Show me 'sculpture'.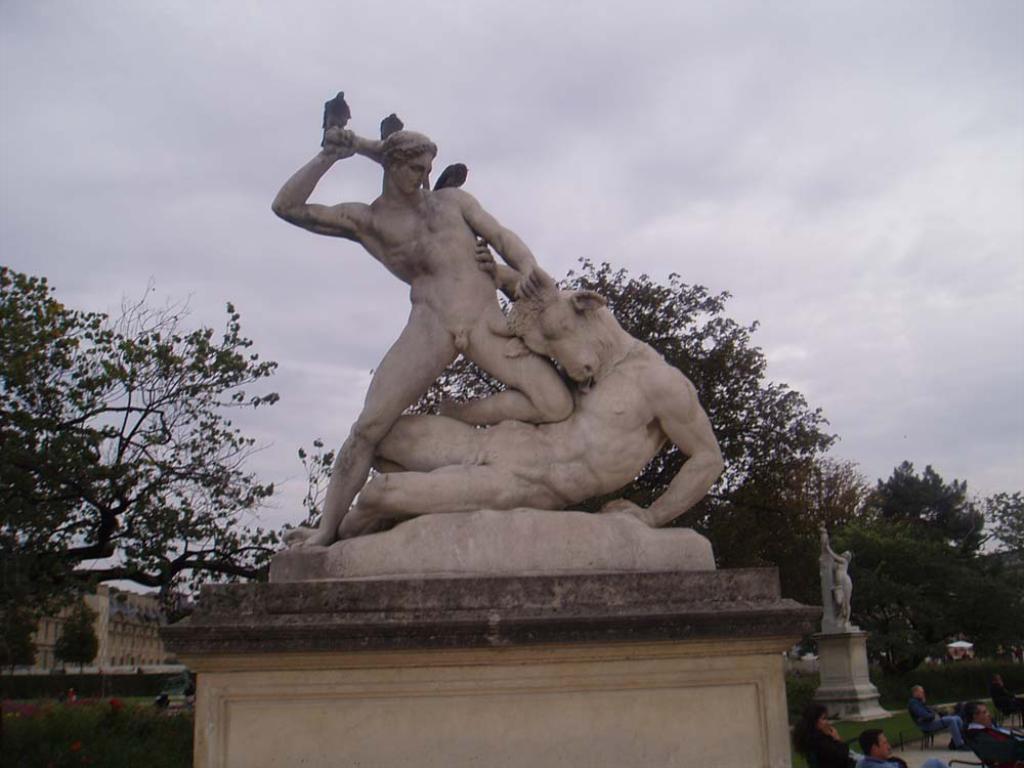
'sculpture' is here: <box>824,528,859,623</box>.
